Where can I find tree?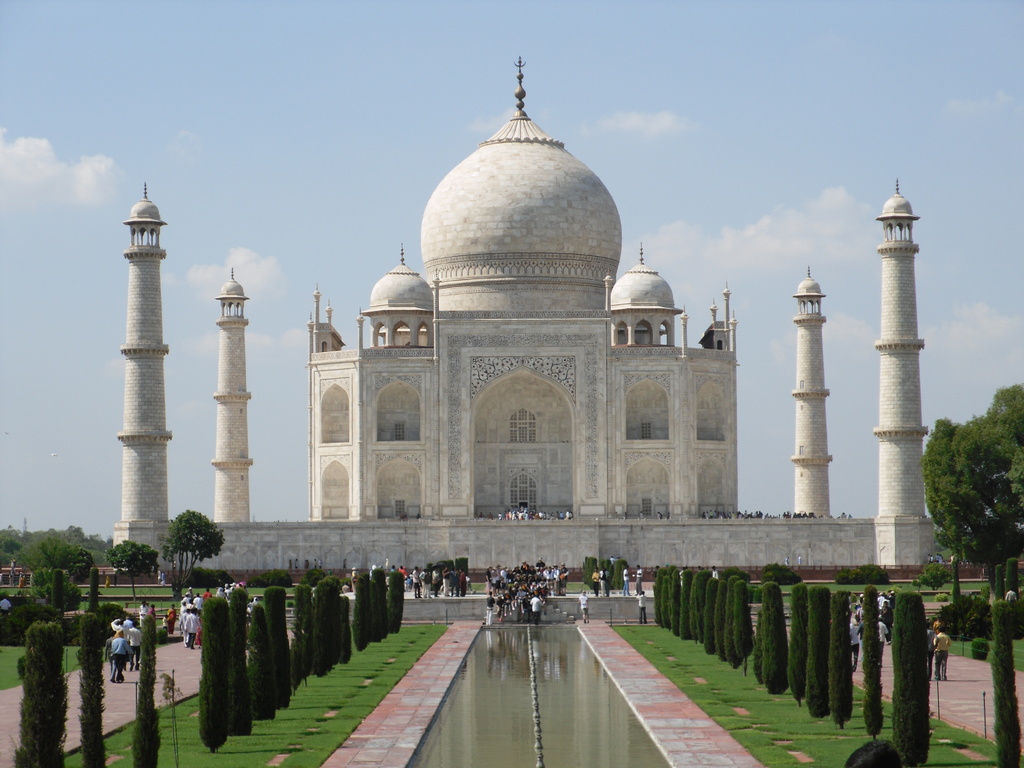
You can find it at [x1=836, y1=563, x2=890, y2=583].
